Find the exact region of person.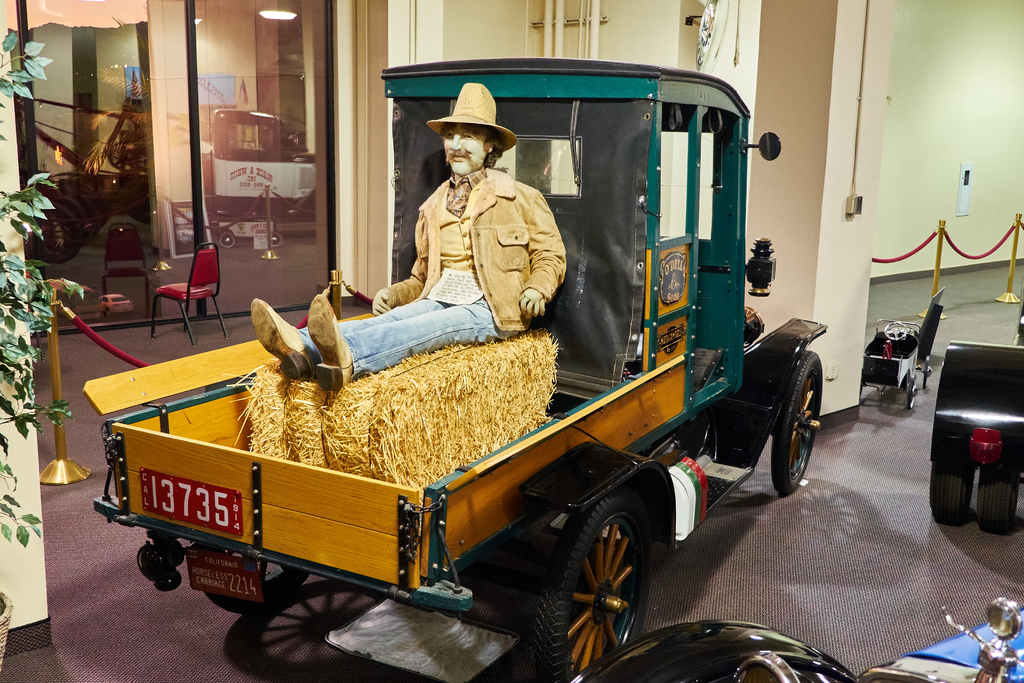
Exact region: [left=249, top=81, right=567, bottom=395].
